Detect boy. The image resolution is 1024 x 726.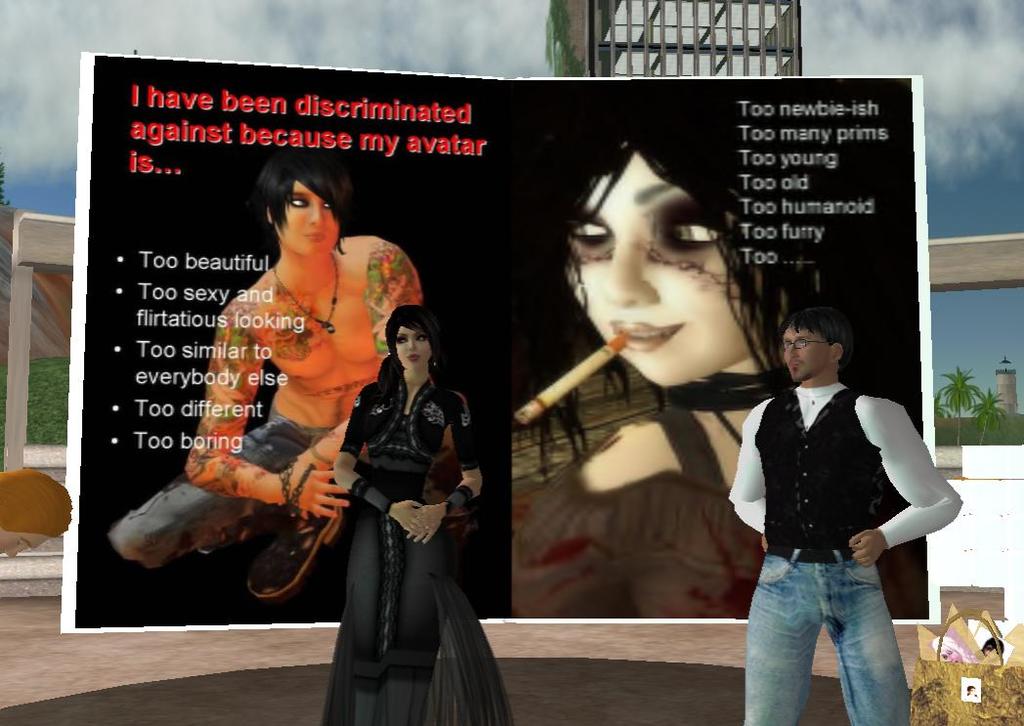
crop(729, 306, 957, 725).
